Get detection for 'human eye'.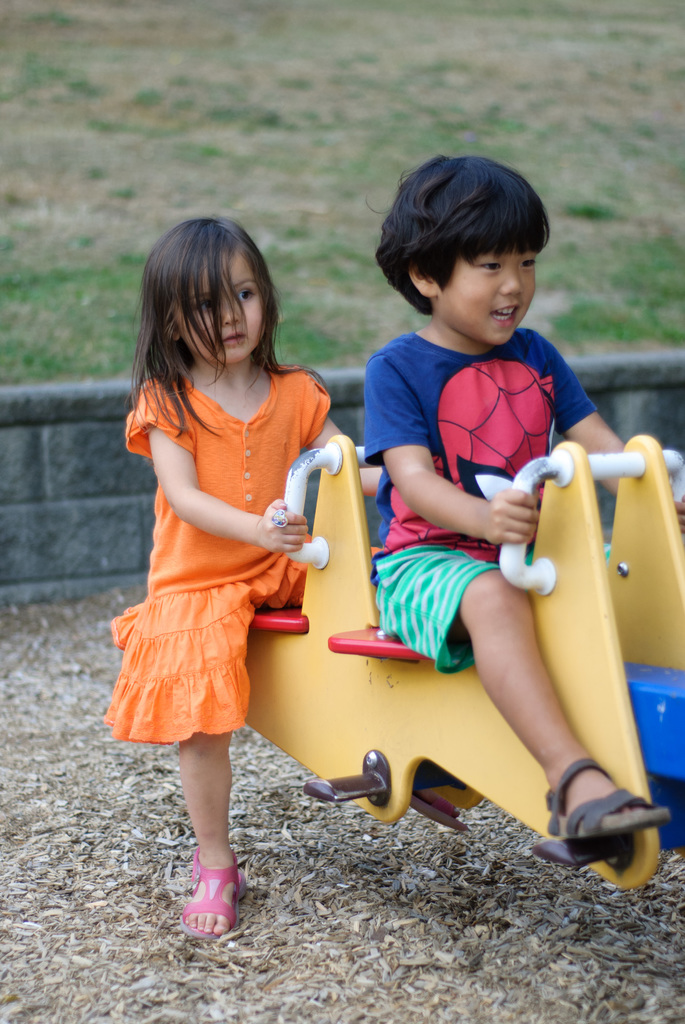
Detection: crop(233, 289, 260, 301).
